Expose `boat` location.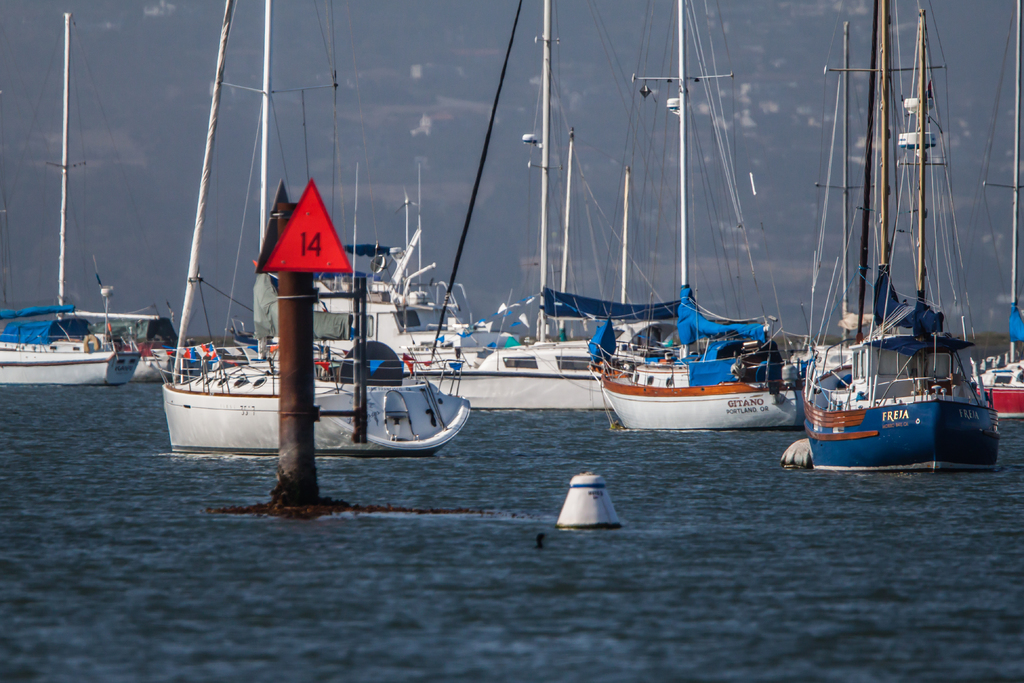
Exposed at bbox(157, 0, 480, 463).
